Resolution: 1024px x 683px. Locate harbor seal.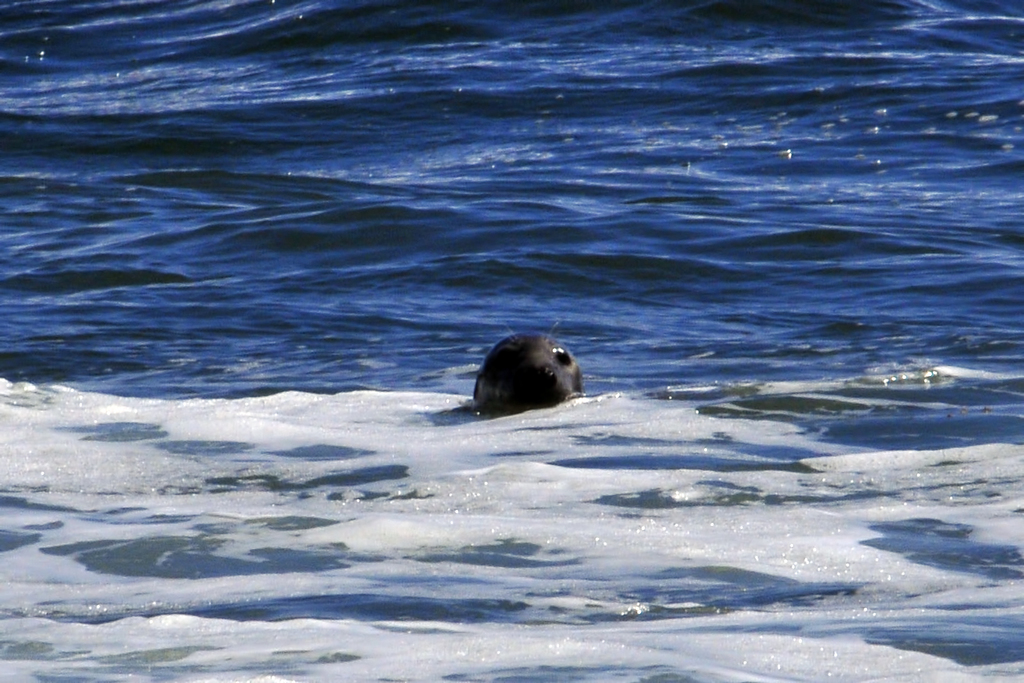
box(466, 321, 589, 425).
